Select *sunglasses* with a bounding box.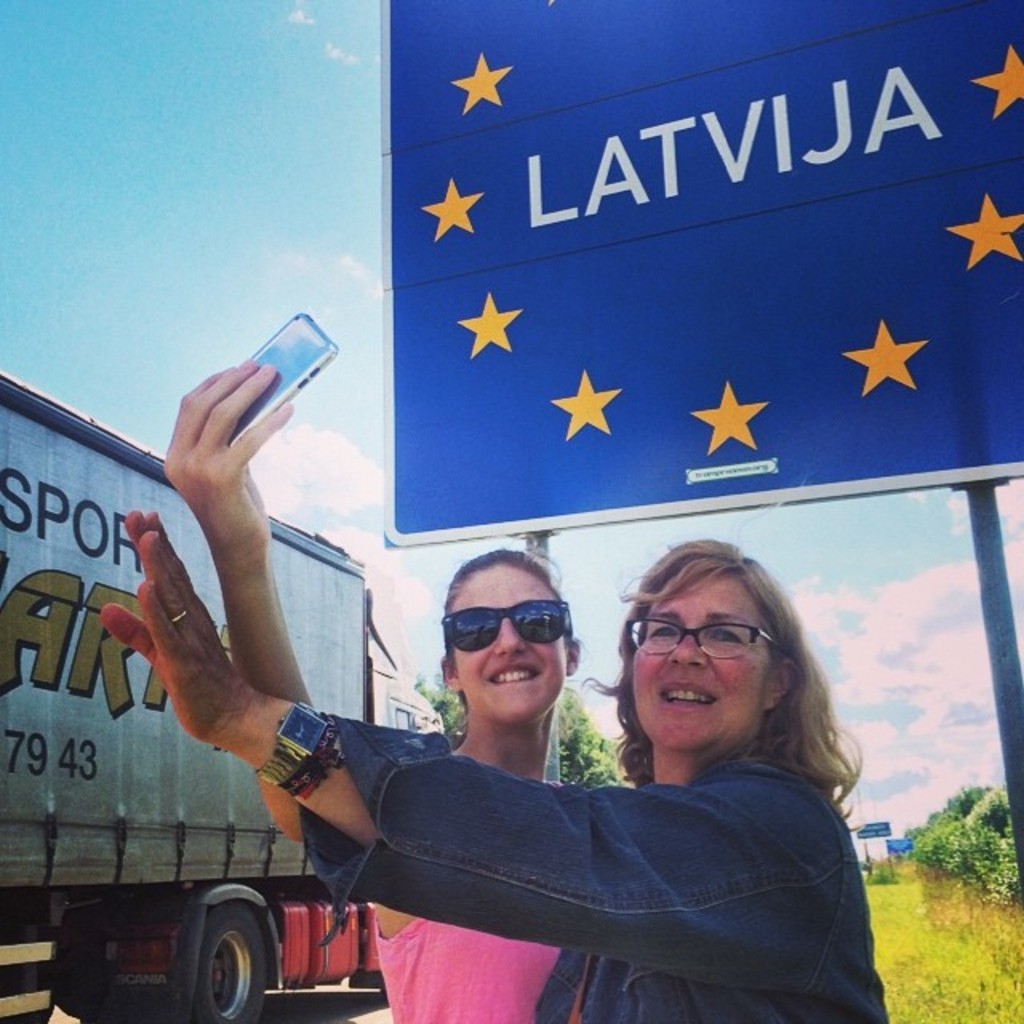
[442, 595, 573, 654].
